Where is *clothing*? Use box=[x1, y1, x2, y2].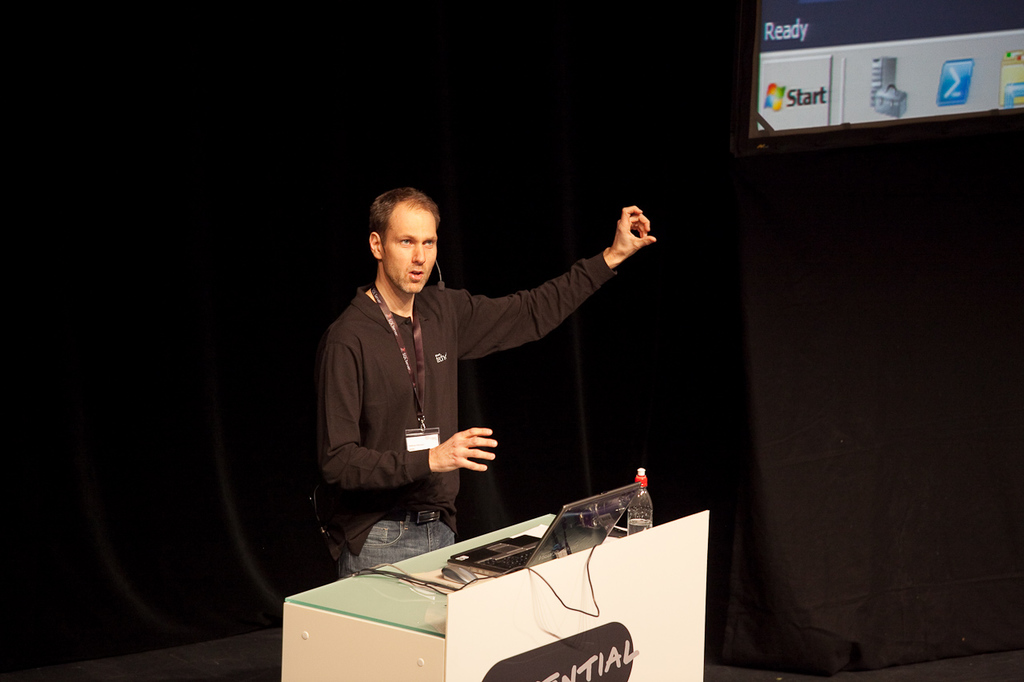
box=[306, 202, 616, 573].
